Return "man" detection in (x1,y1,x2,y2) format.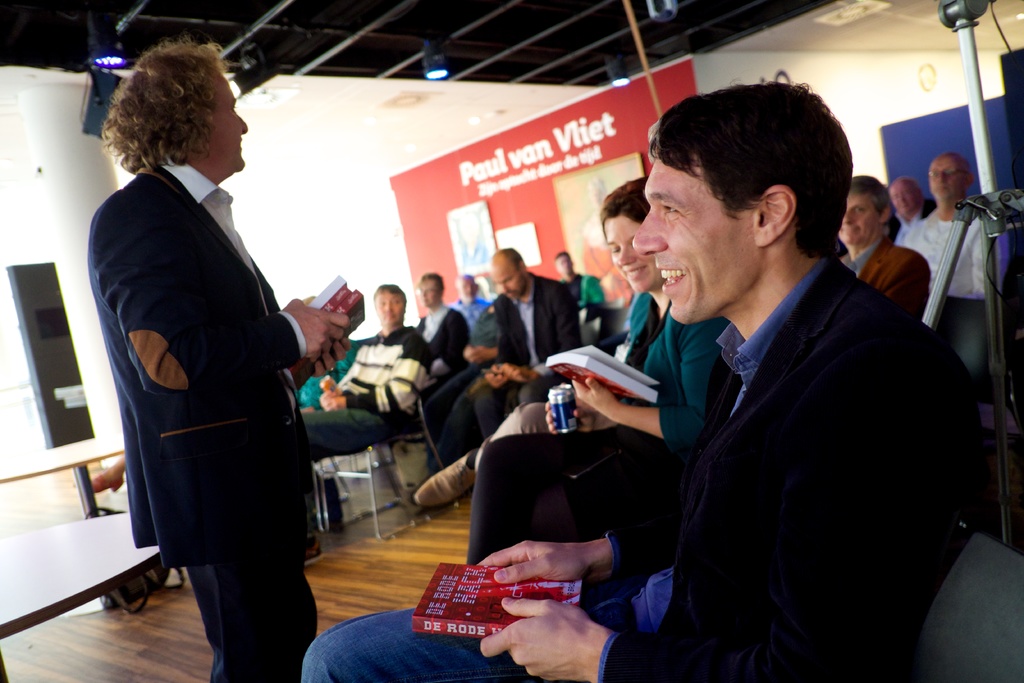
(457,214,601,419).
